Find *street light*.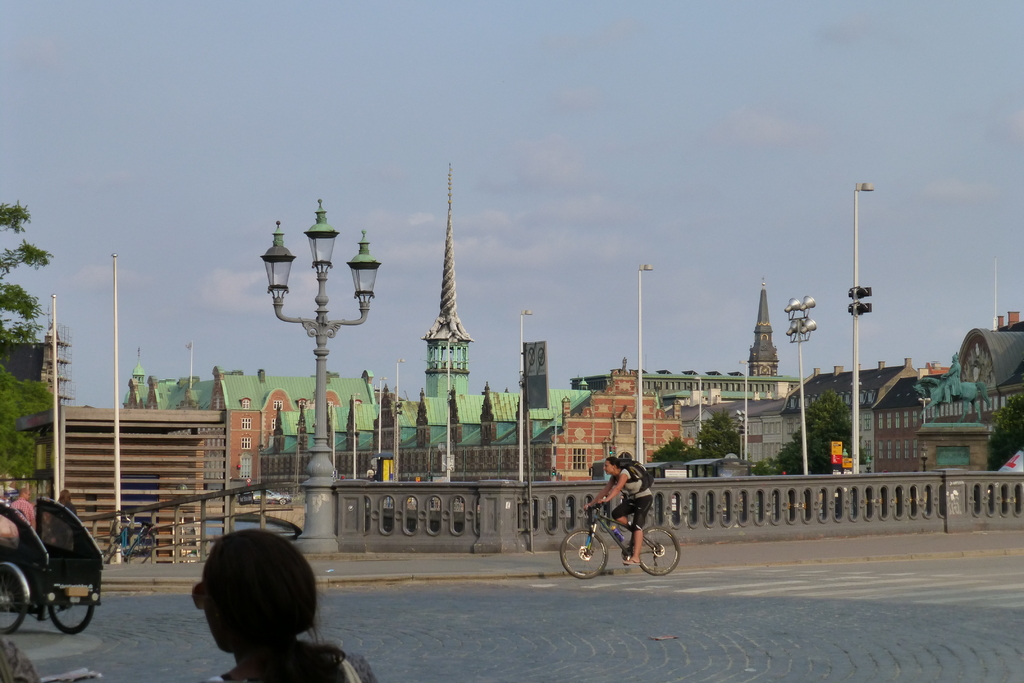
781,294,824,475.
